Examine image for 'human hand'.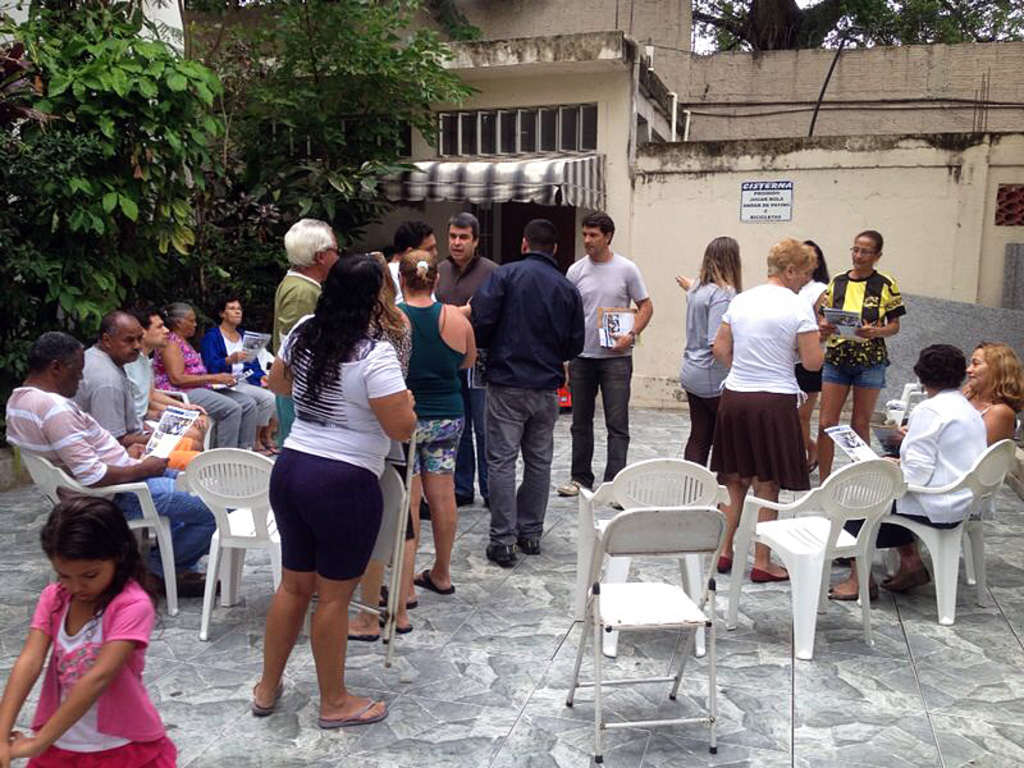
Examination result: bbox=[676, 273, 694, 292].
